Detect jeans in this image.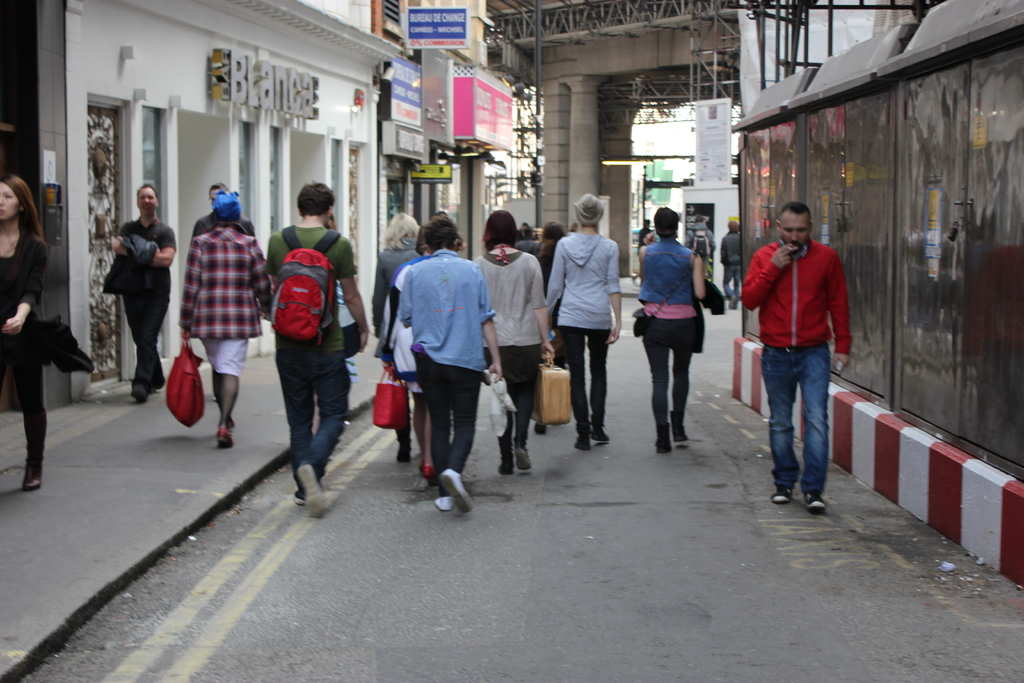
Detection: [left=276, top=348, right=352, bottom=493].
